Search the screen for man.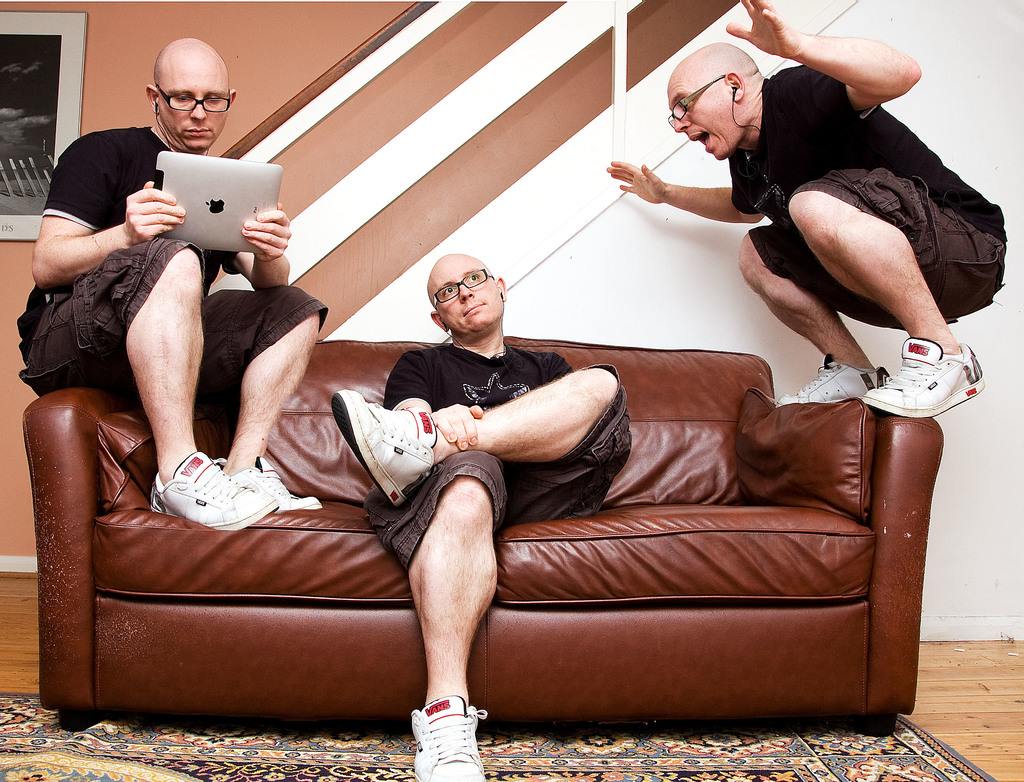
Found at BBox(330, 251, 631, 781).
